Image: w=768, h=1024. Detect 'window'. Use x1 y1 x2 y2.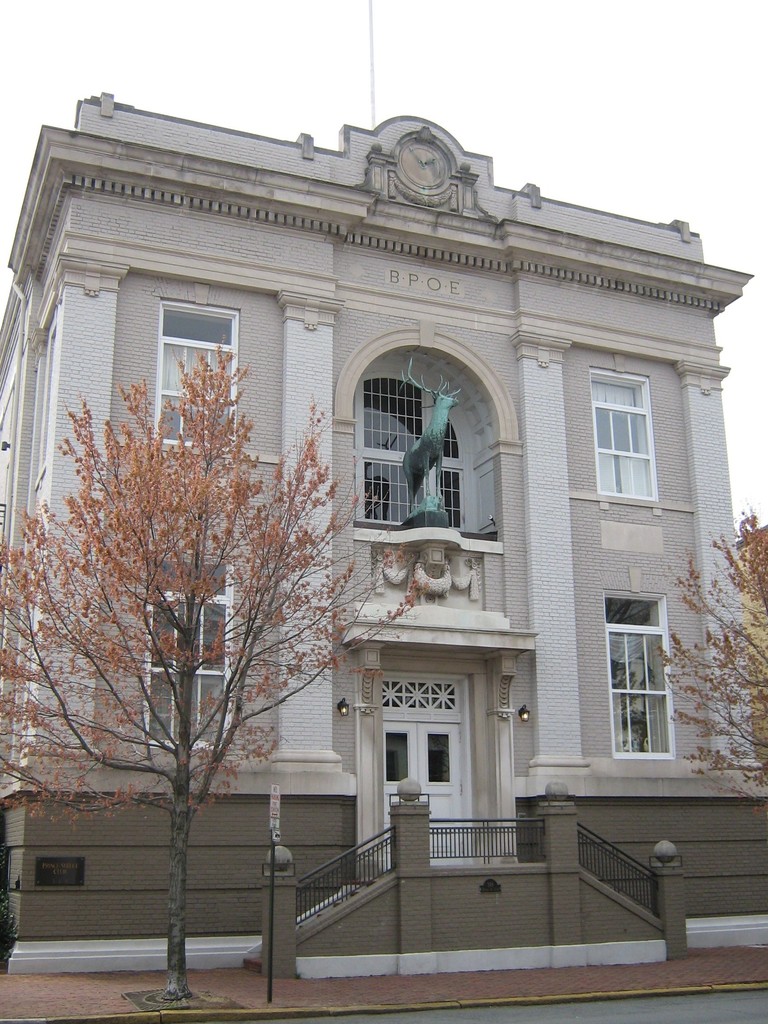
140 552 234 748.
